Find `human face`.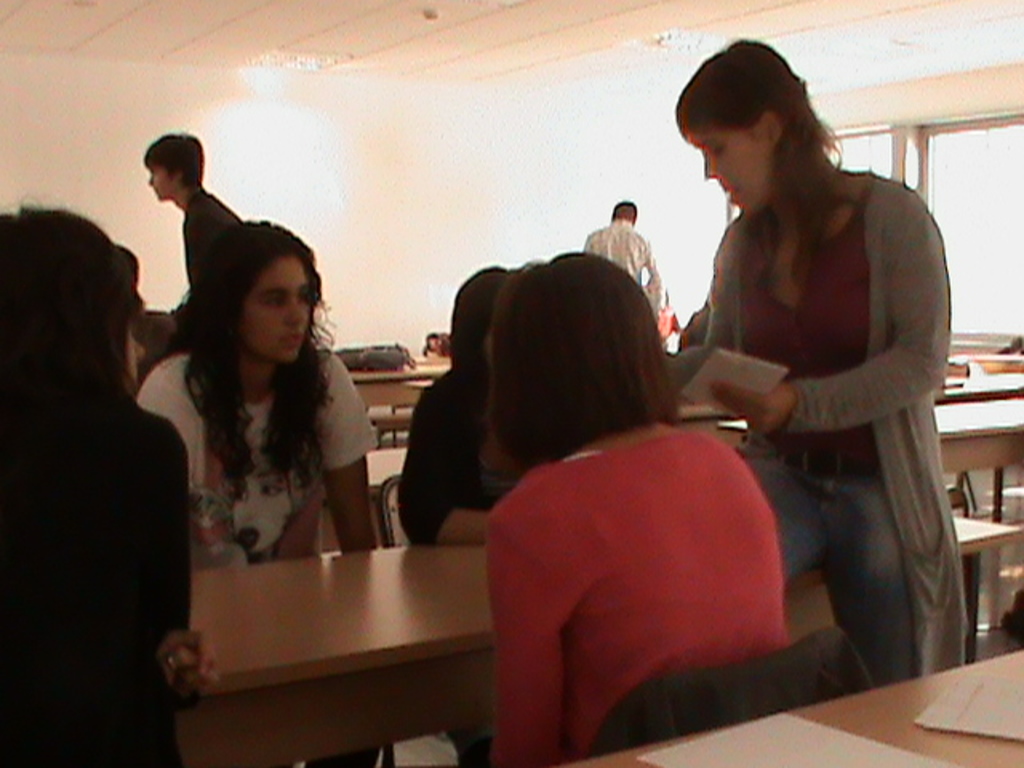
crop(686, 131, 770, 219).
